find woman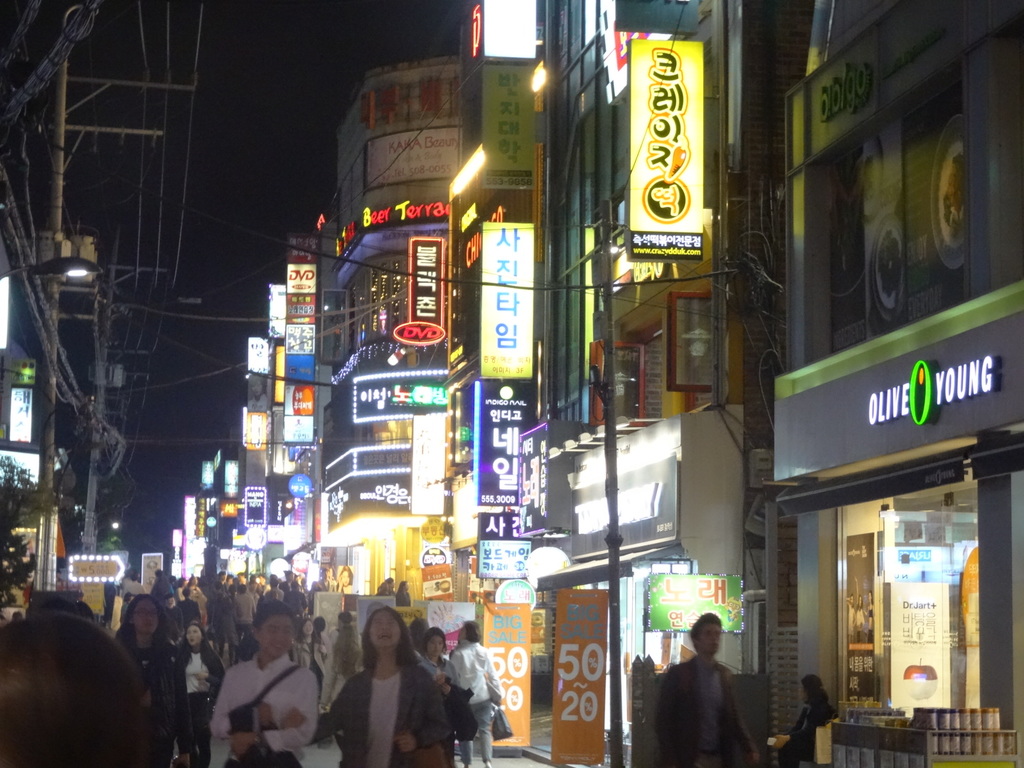
region(395, 580, 412, 606)
